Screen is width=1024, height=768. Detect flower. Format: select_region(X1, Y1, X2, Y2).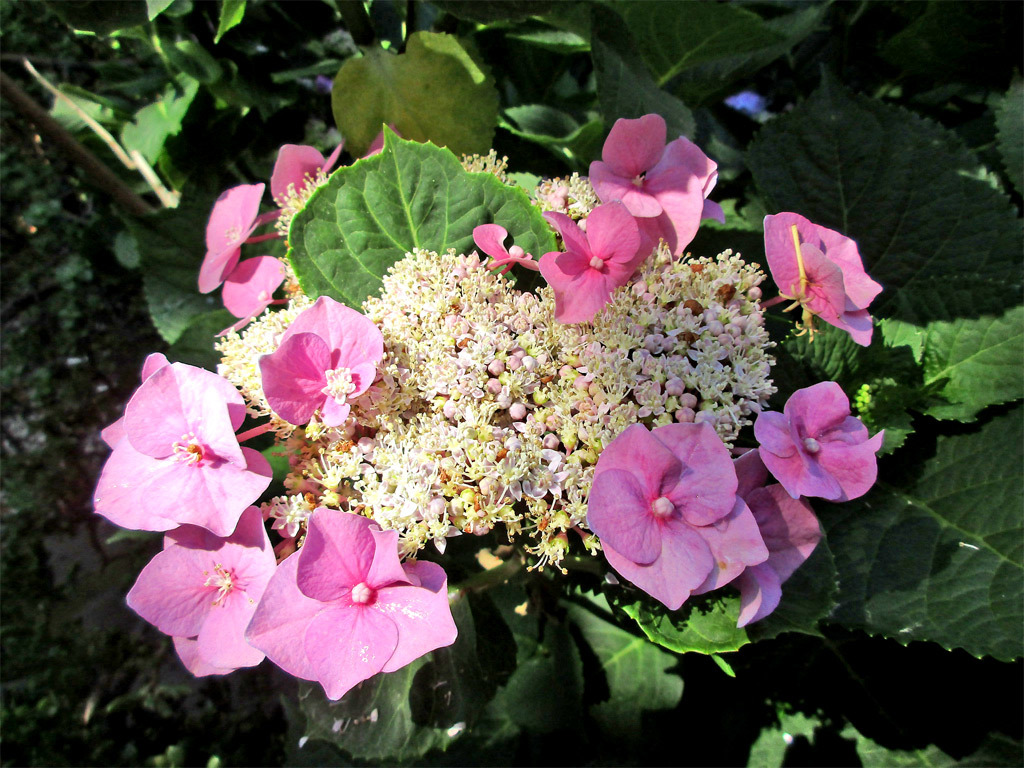
select_region(82, 356, 286, 546).
